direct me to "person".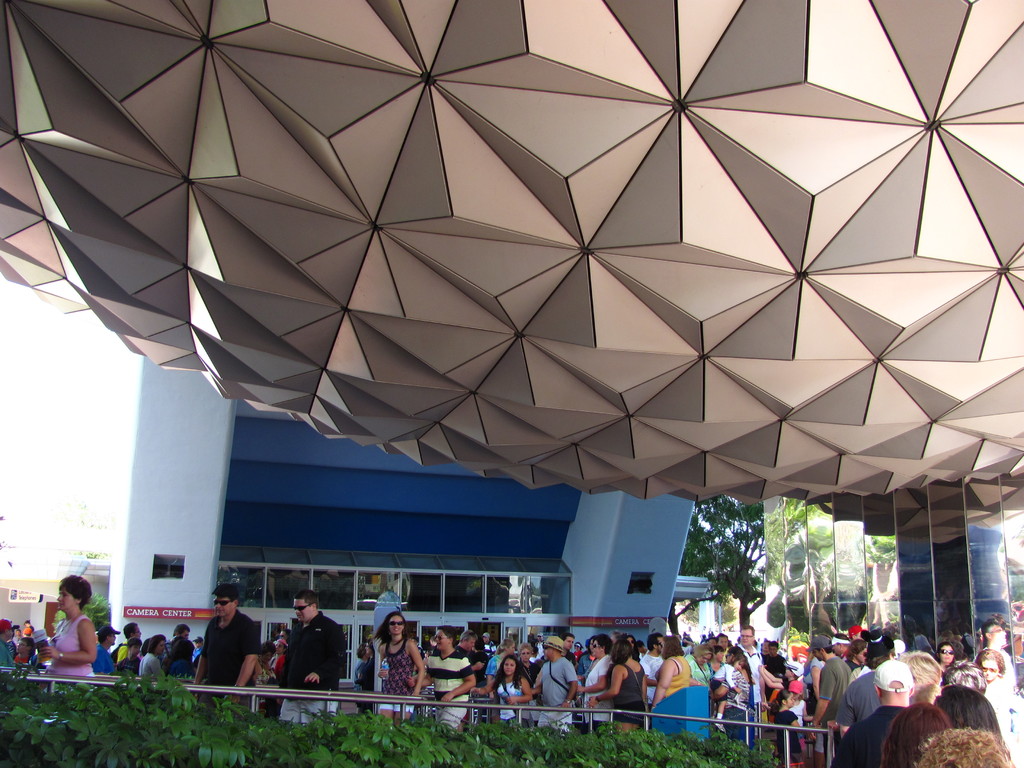
Direction: select_region(40, 569, 102, 685).
